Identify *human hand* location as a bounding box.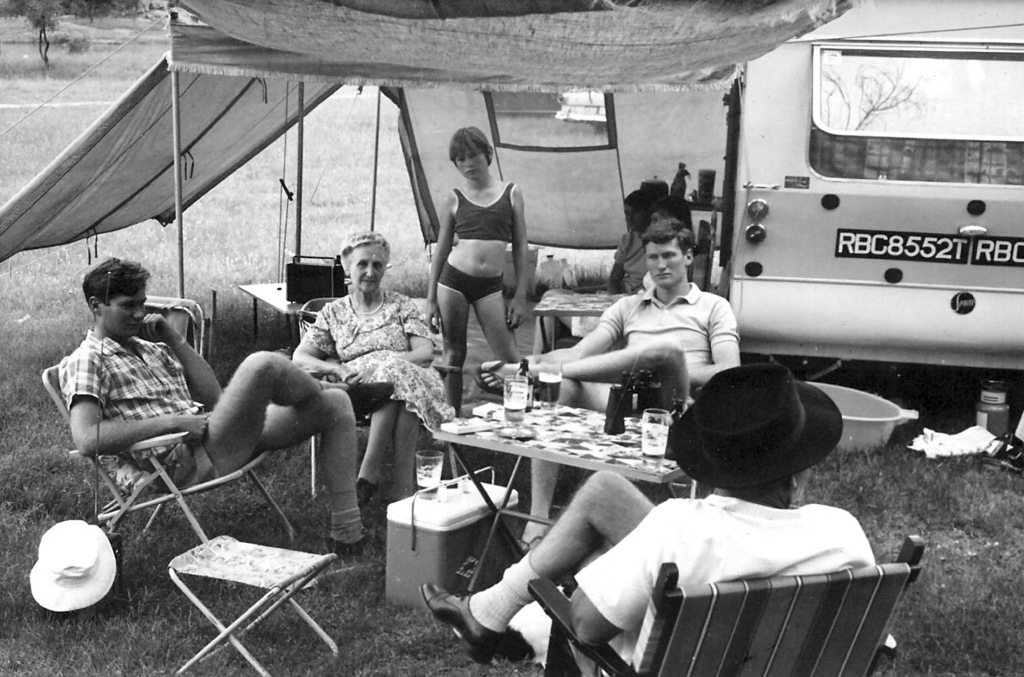
left=133, top=310, right=174, bottom=344.
